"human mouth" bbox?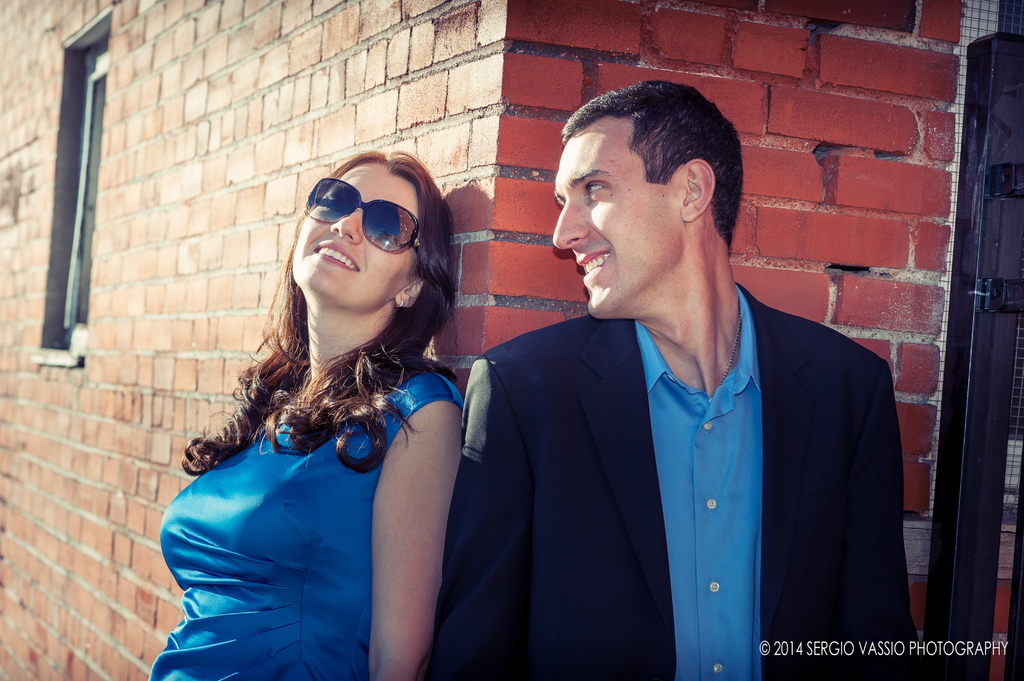
(576, 252, 616, 284)
